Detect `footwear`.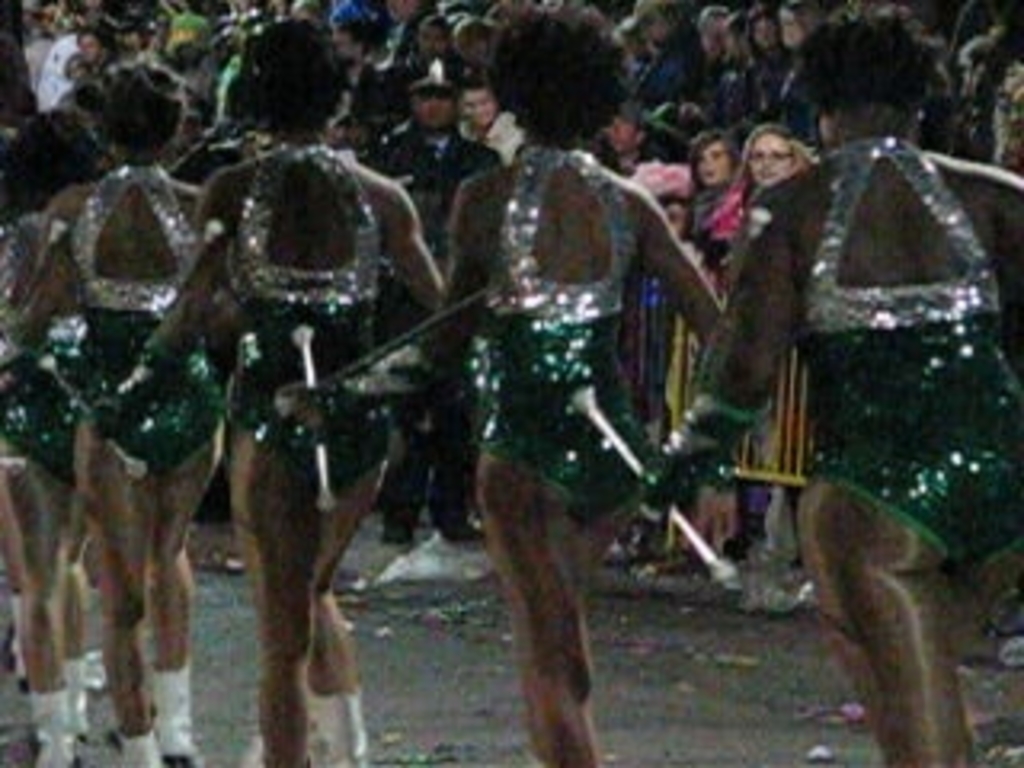
Detected at <box>118,730,163,765</box>.
